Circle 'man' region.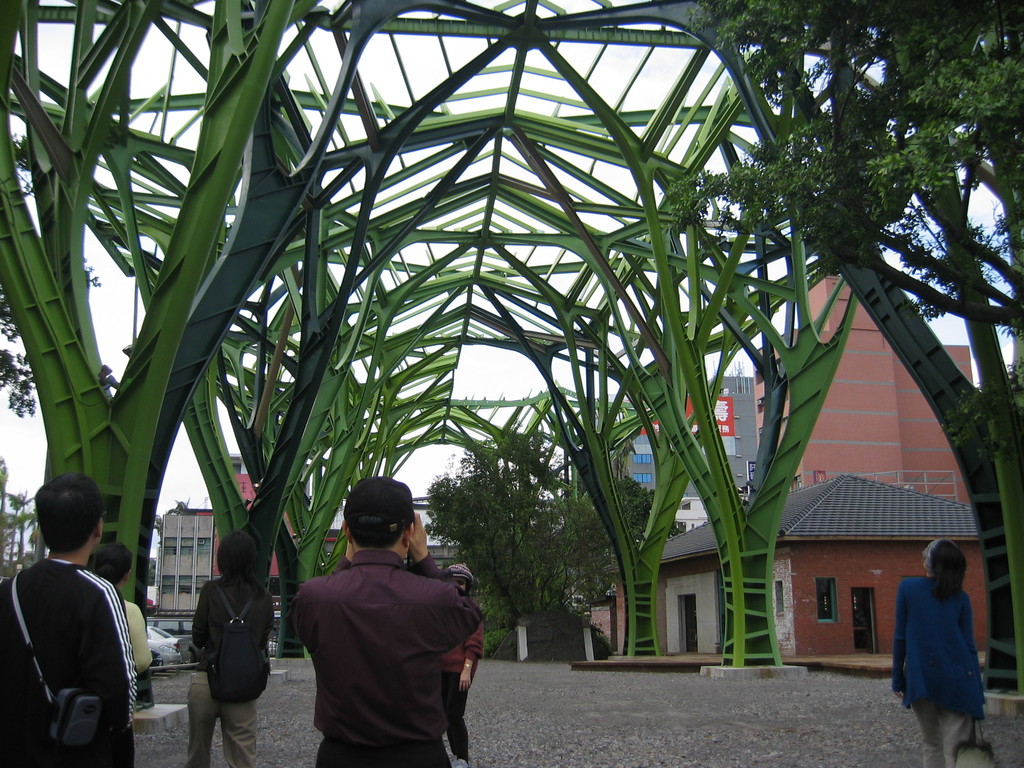
Region: box=[291, 474, 478, 767].
